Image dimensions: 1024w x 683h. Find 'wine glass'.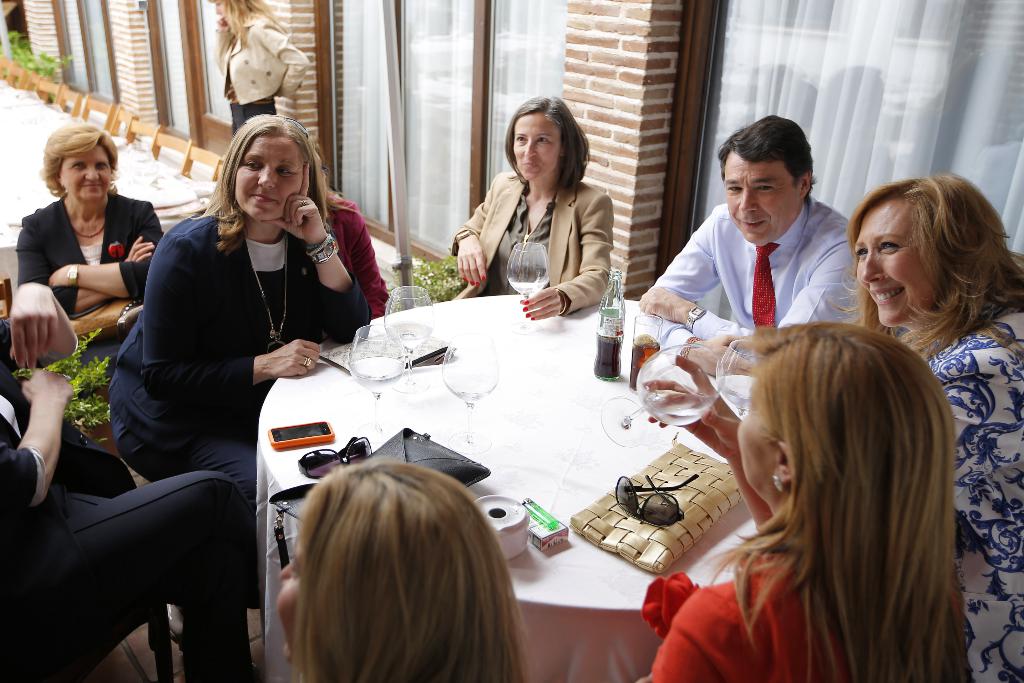
x1=347, y1=323, x2=410, y2=436.
